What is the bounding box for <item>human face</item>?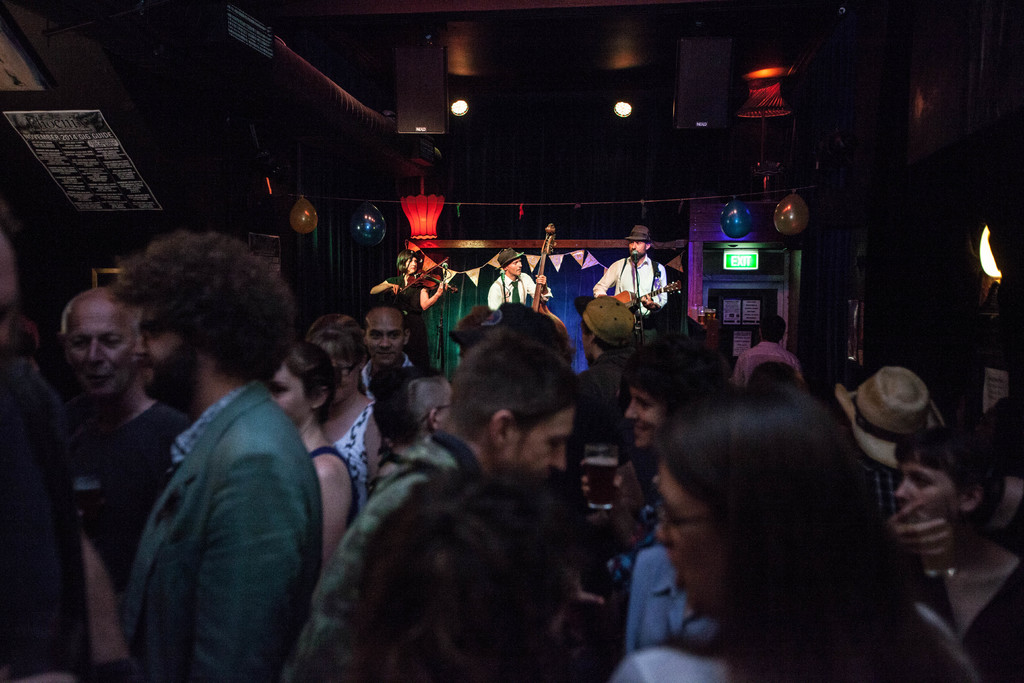
rect(65, 309, 136, 408).
